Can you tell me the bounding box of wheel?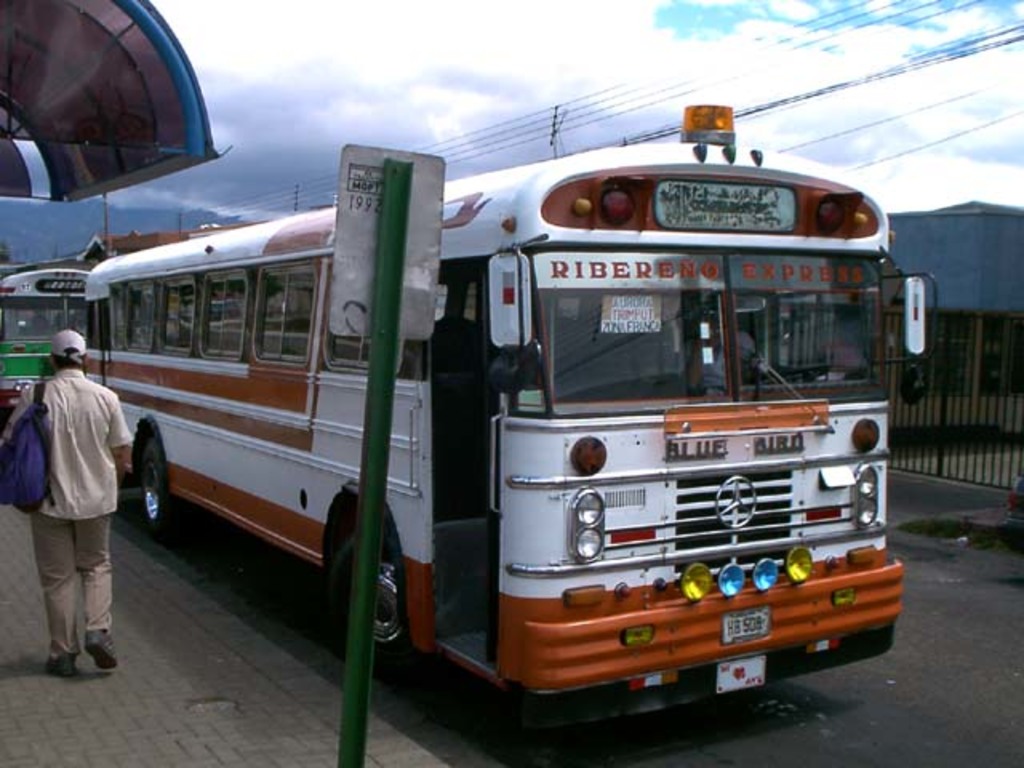
<box>318,530,442,678</box>.
